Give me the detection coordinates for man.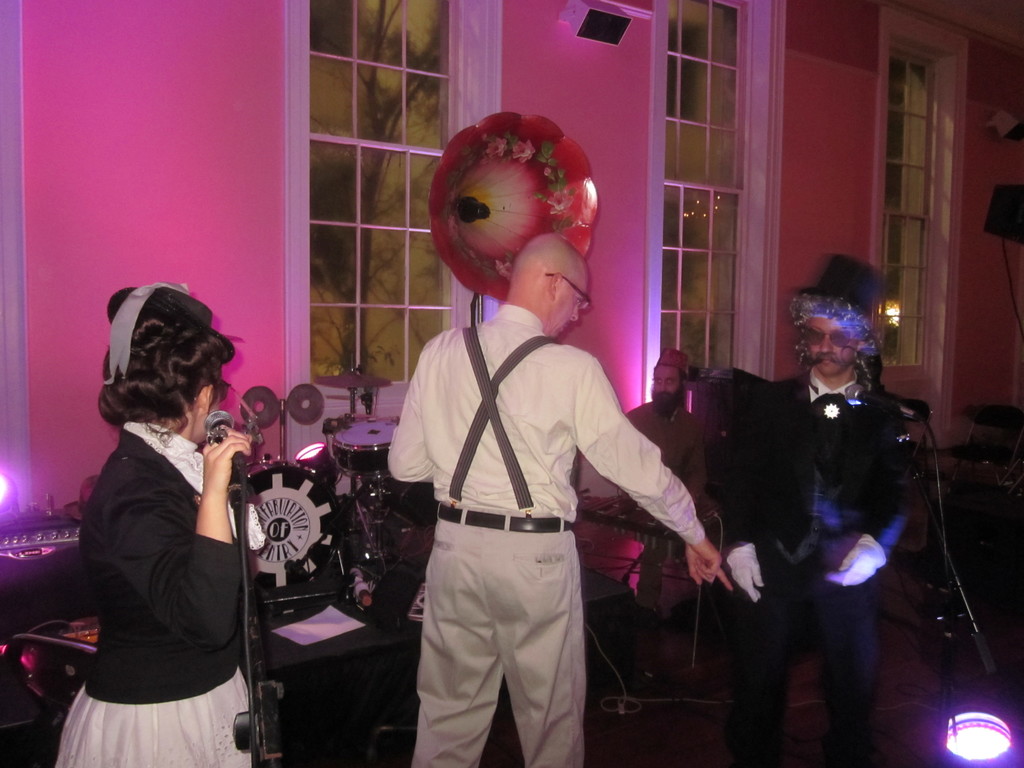
387/227/737/767.
